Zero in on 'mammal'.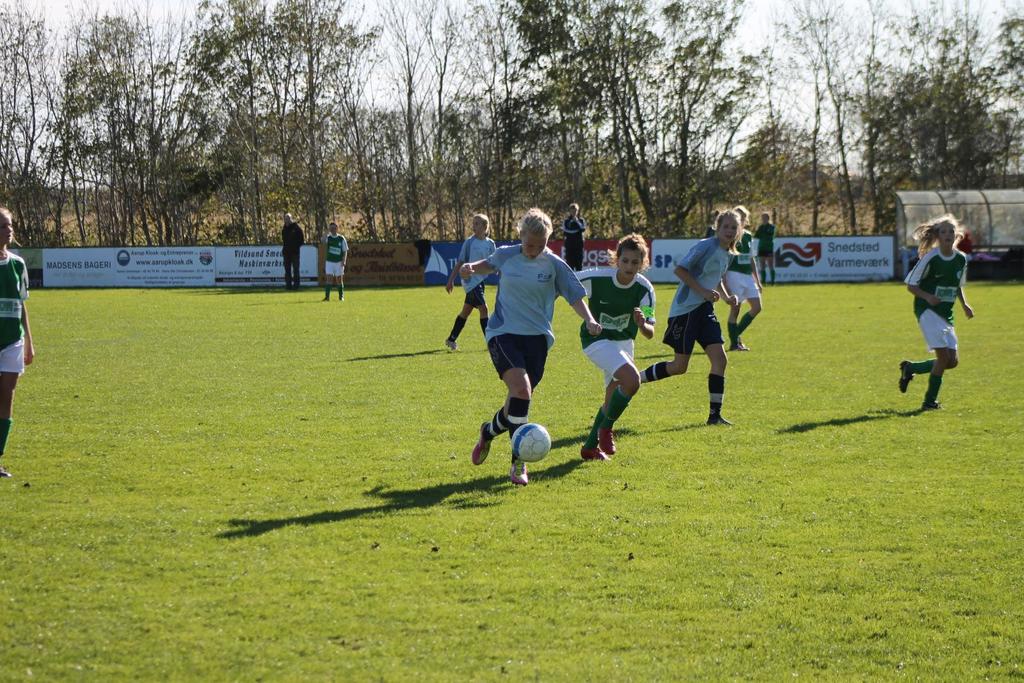
Zeroed in: x1=753 y1=211 x2=787 y2=285.
